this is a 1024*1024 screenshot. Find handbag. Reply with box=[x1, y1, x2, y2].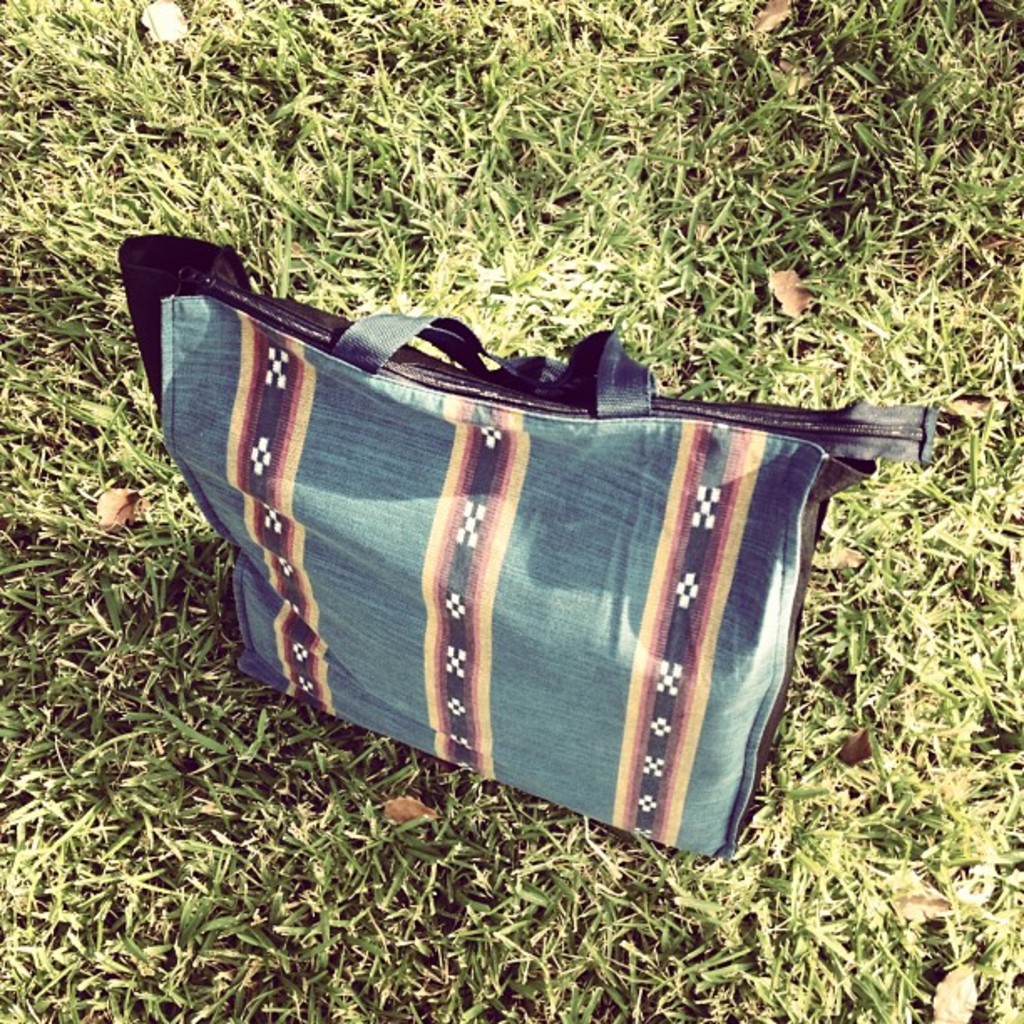
box=[117, 236, 944, 857].
